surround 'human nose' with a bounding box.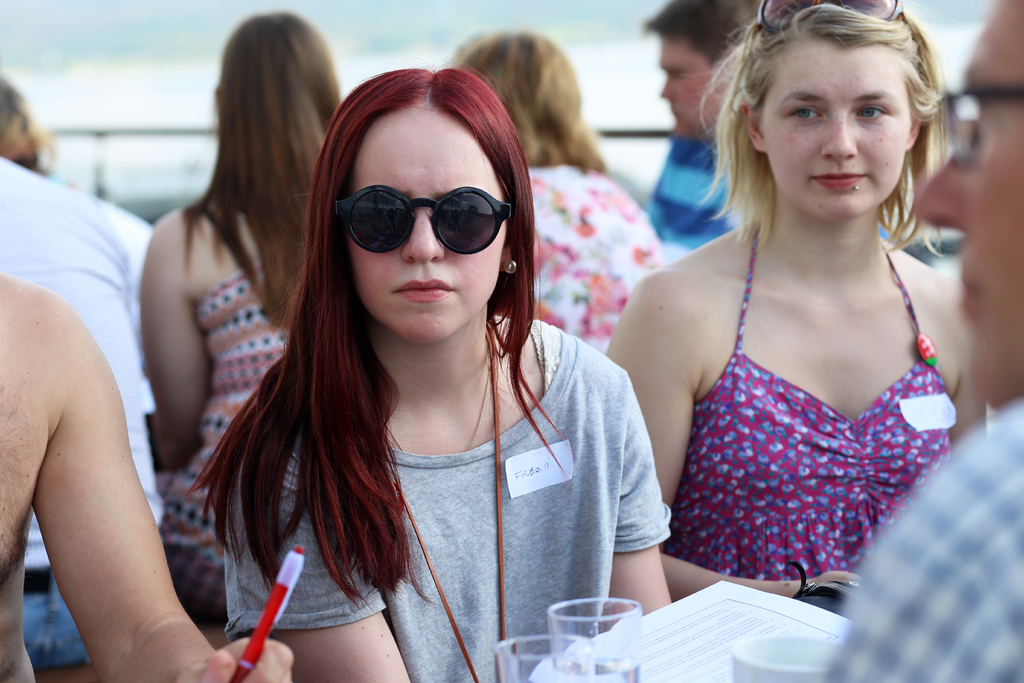
bbox=(824, 120, 856, 163).
